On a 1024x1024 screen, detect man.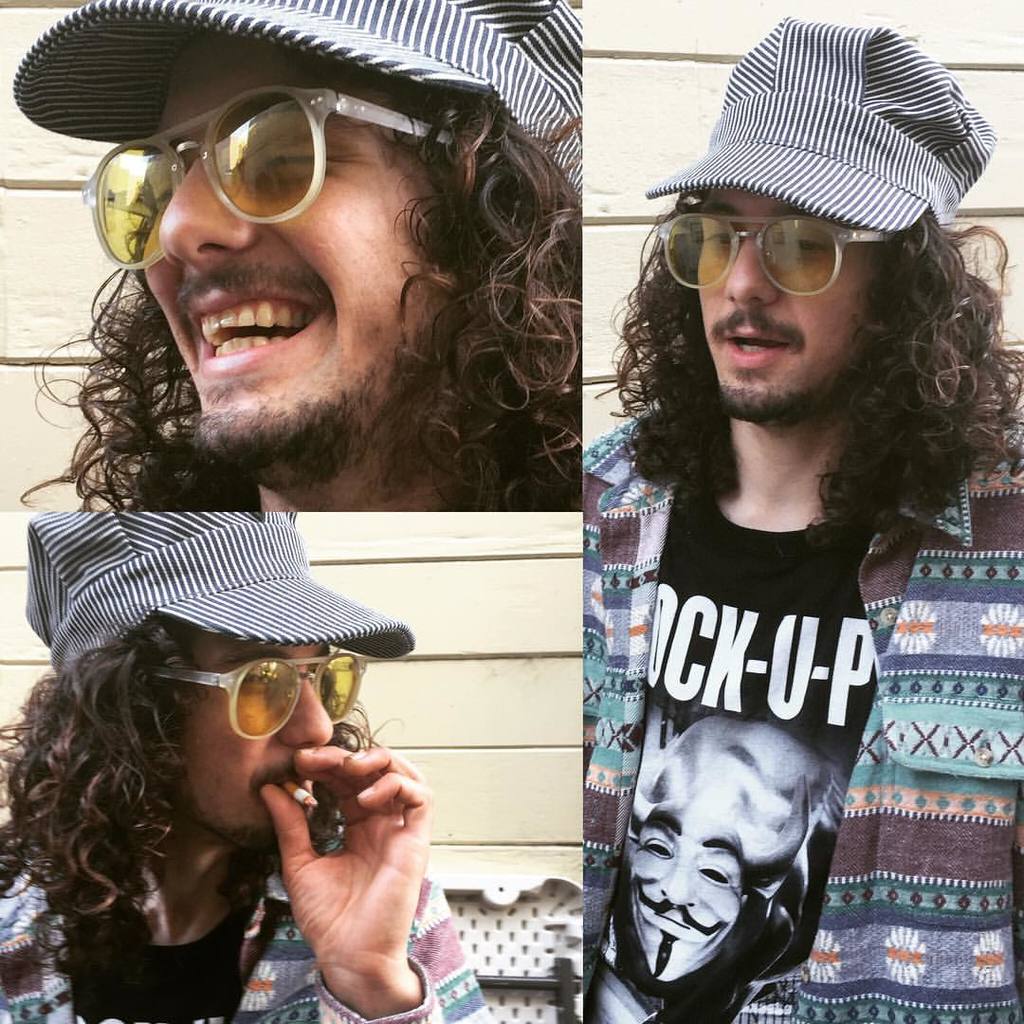
left=577, top=10, right=1023, bottom=514.
